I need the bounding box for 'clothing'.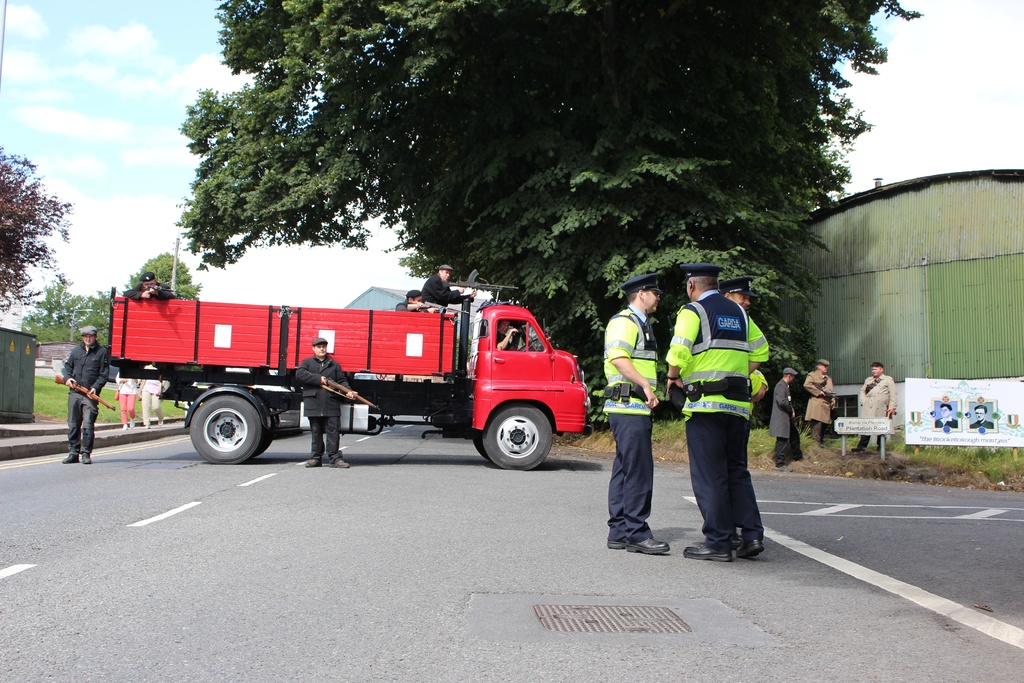
Here it is: [854,368,904,445].
